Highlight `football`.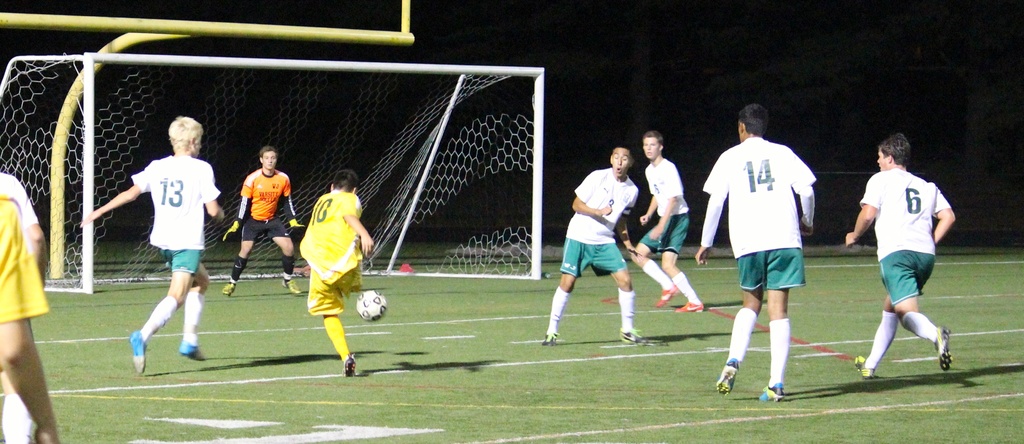
Highlighted region: 356,290,386,322.
